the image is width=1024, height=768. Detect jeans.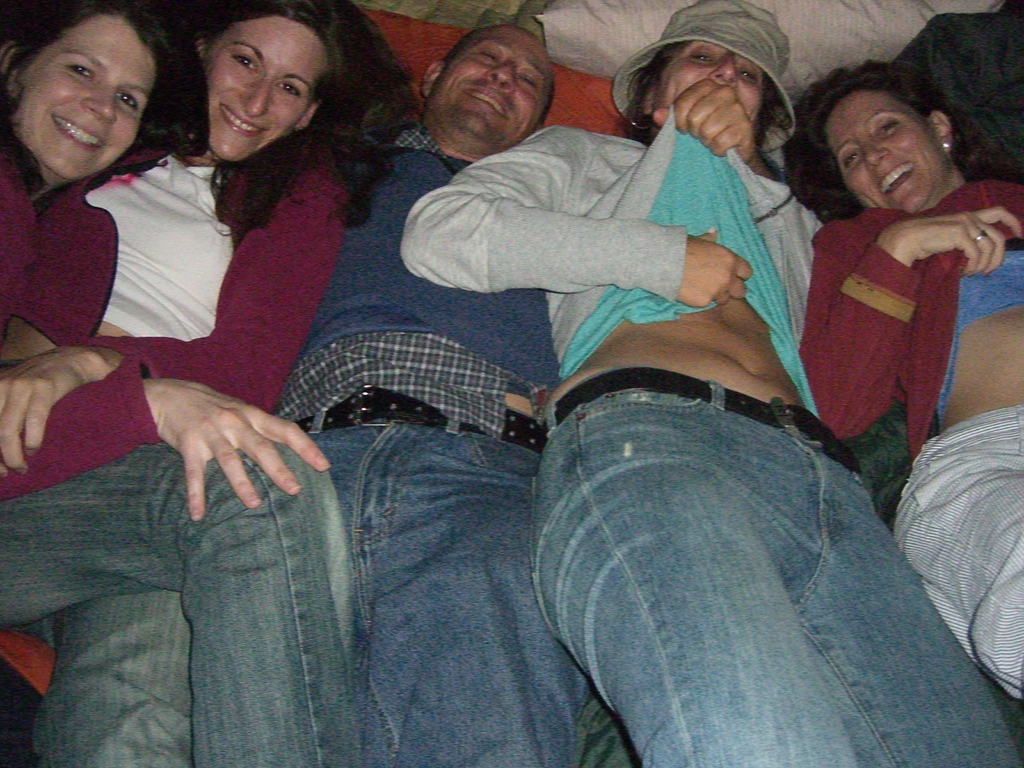
Detection: crop(15, 588, 195, 767).
